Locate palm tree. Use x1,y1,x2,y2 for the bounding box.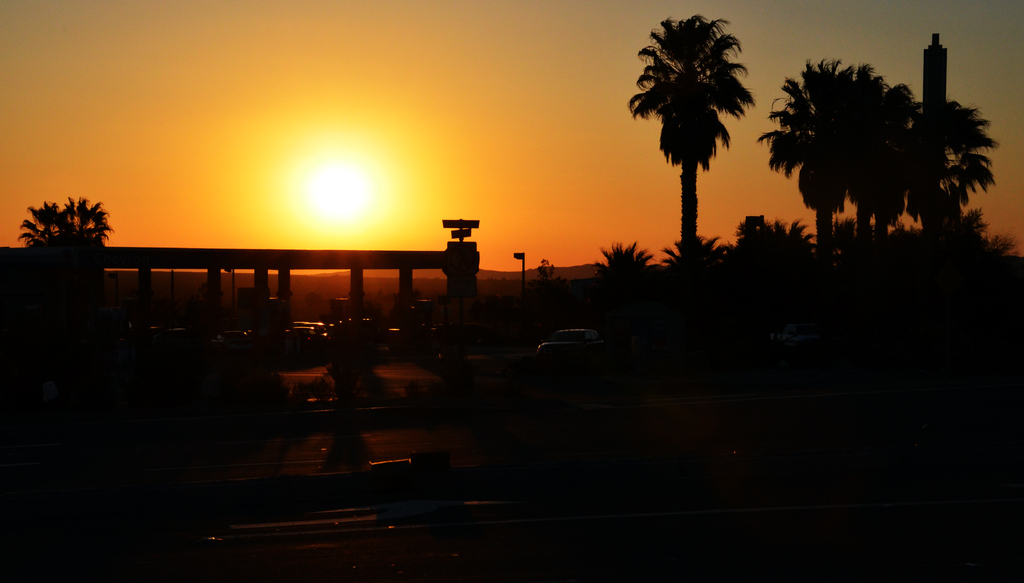
845,93,916,273.
